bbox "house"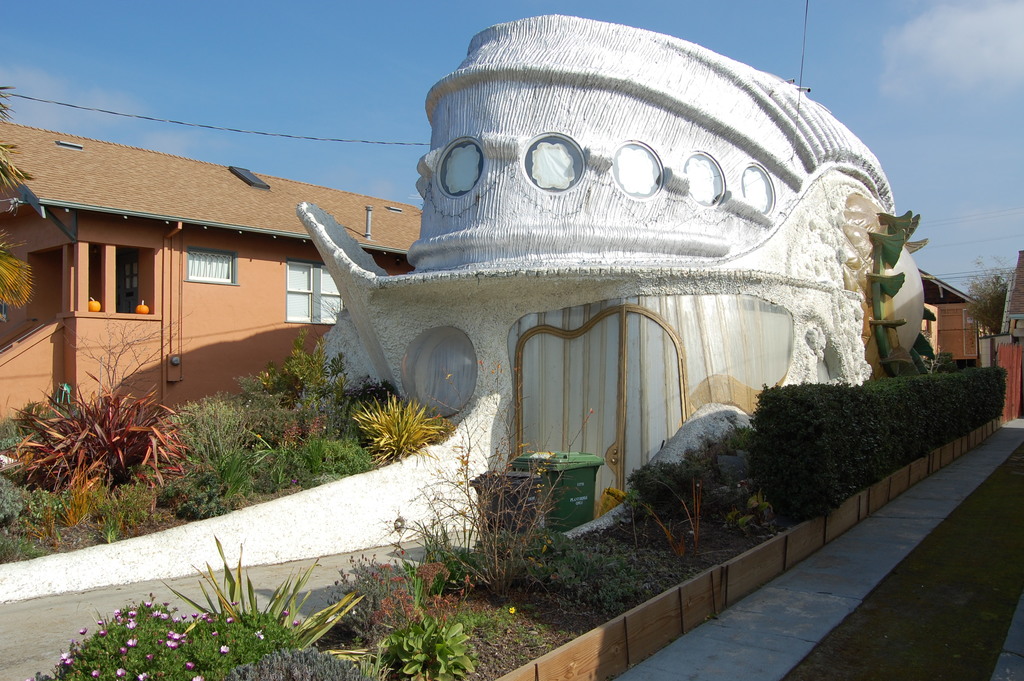
BBox(998, 249, 1023, 351)
